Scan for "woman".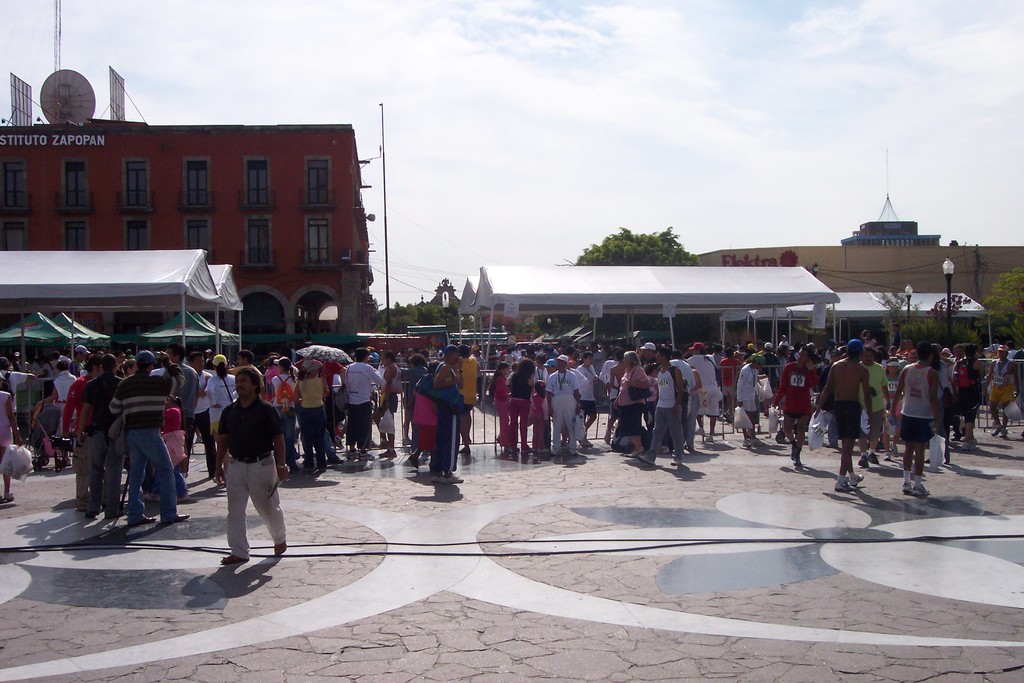
Scan result: (x1=267, y1=352, x2=298, y2=470).
